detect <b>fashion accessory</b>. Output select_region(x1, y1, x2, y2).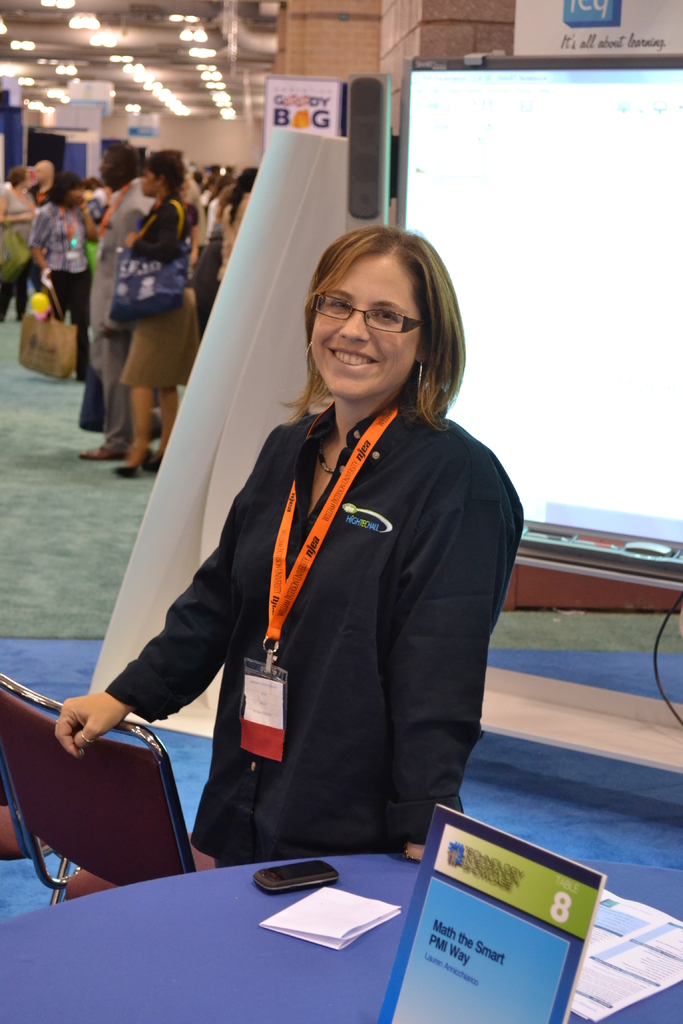
select_region(416, 361, 423, 393).
